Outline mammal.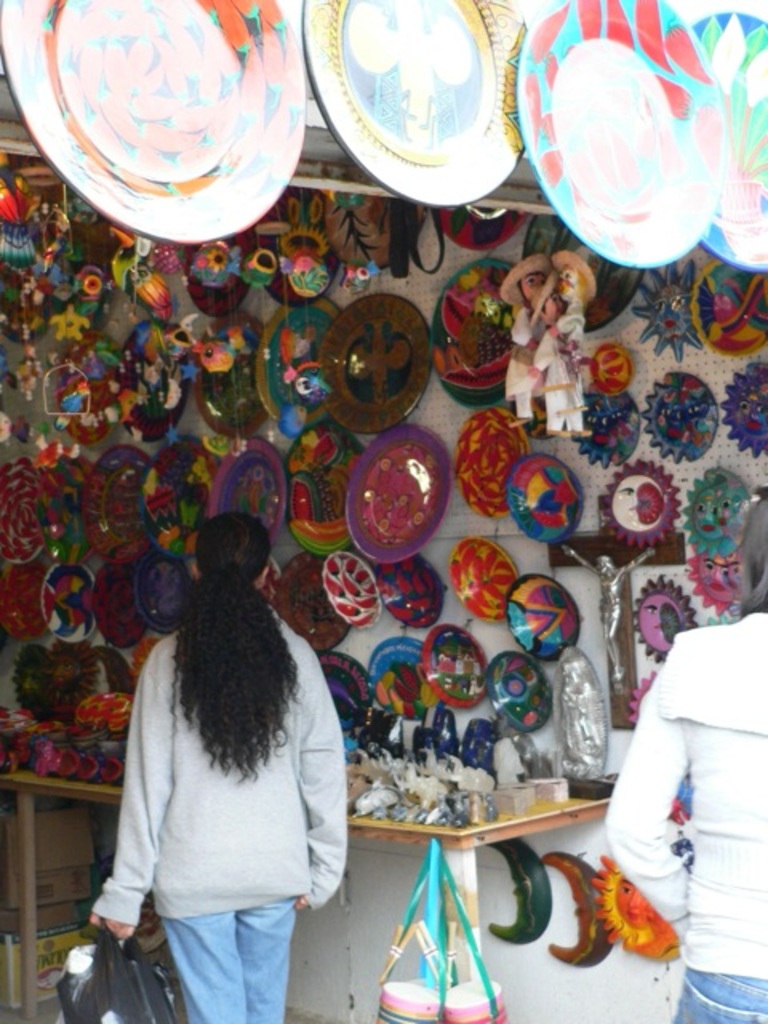
Outline: region(594, 486, 766, 1022).
